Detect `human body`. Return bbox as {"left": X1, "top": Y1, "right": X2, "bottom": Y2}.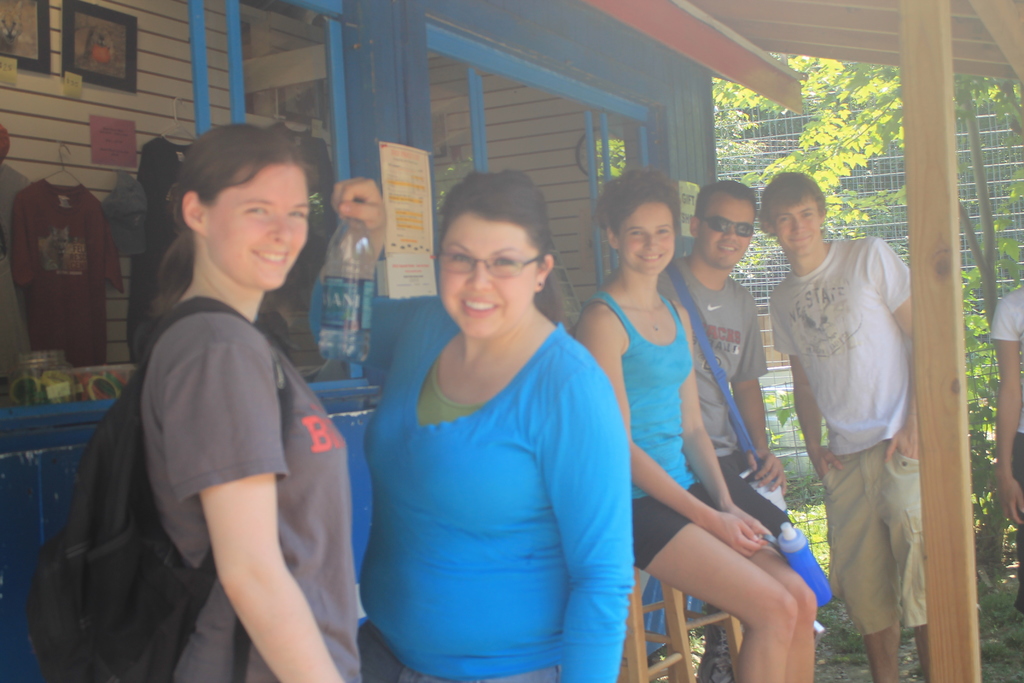
{"left": 81, "top": 86, "right": 355, "bottom": 682}.
